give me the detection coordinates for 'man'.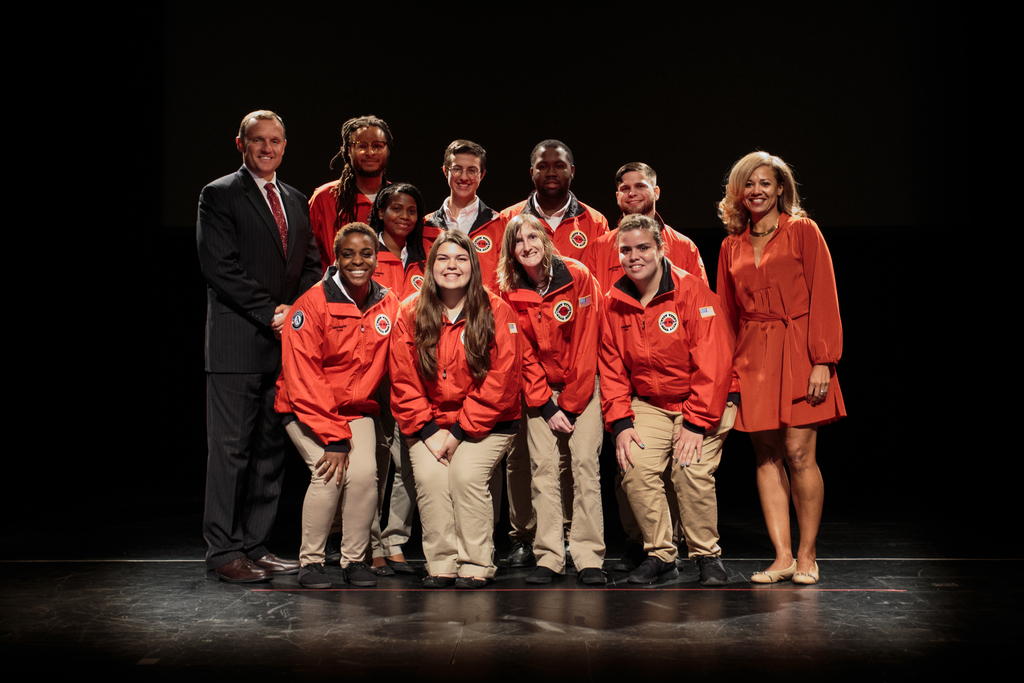
region(495, 136, 611, 562).
